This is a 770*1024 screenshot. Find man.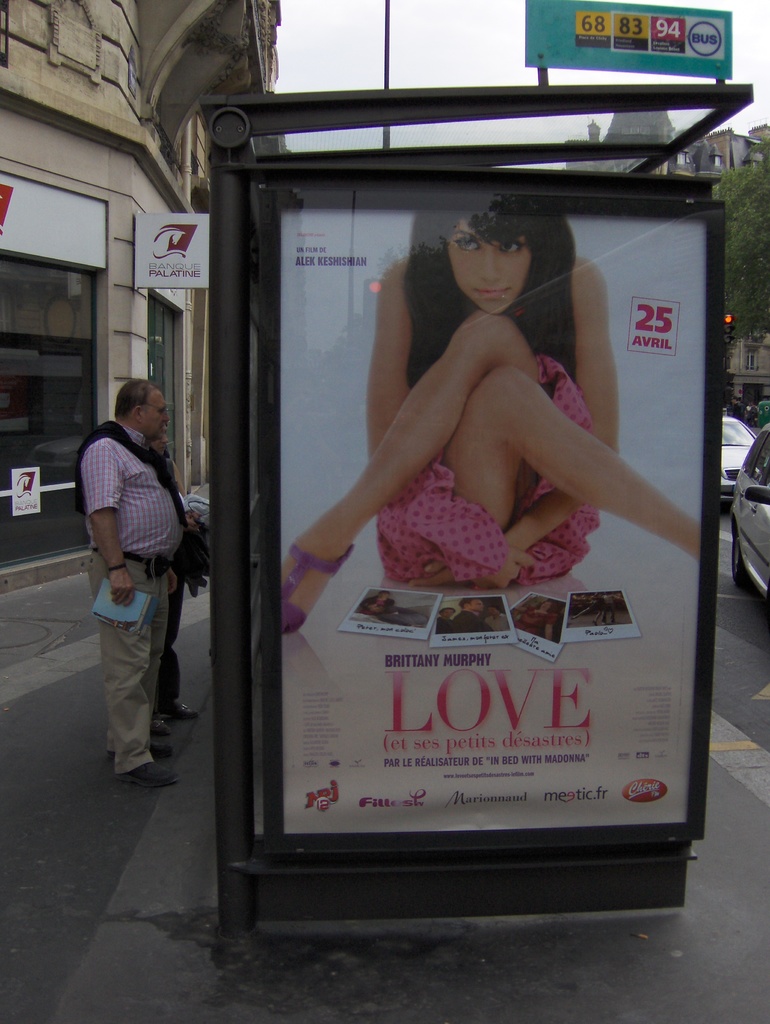
Bounding box: <region>69, 351, 200, 804</region>.
